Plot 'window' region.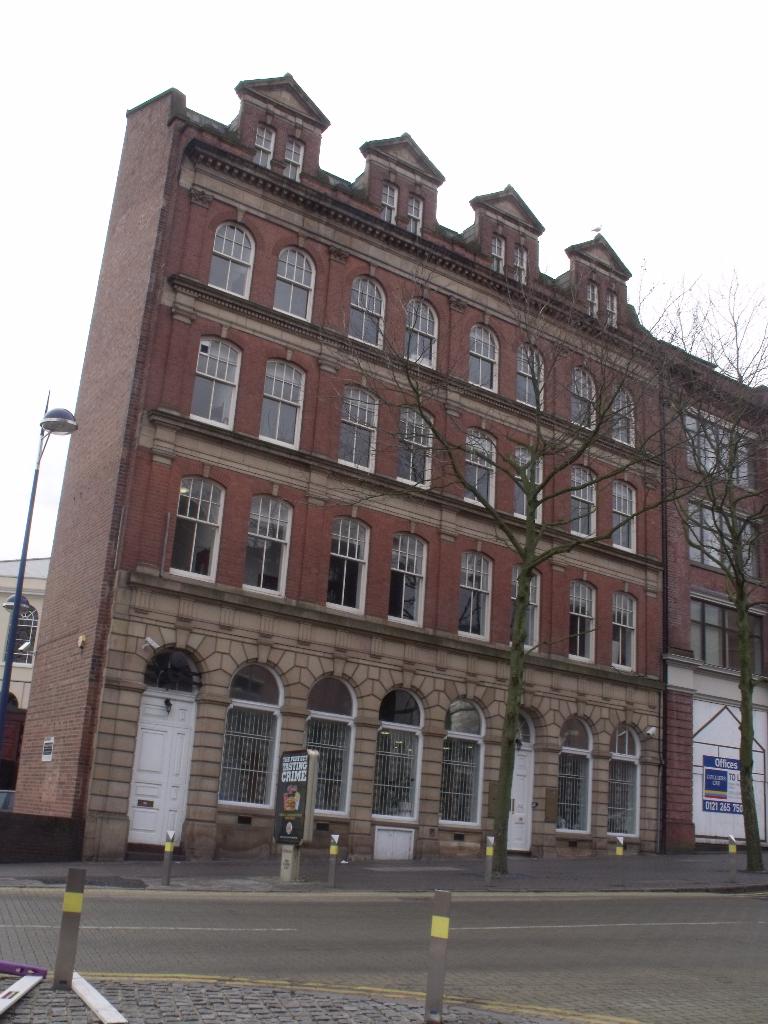
Plotted at crop(284, 134, 298, 183).
